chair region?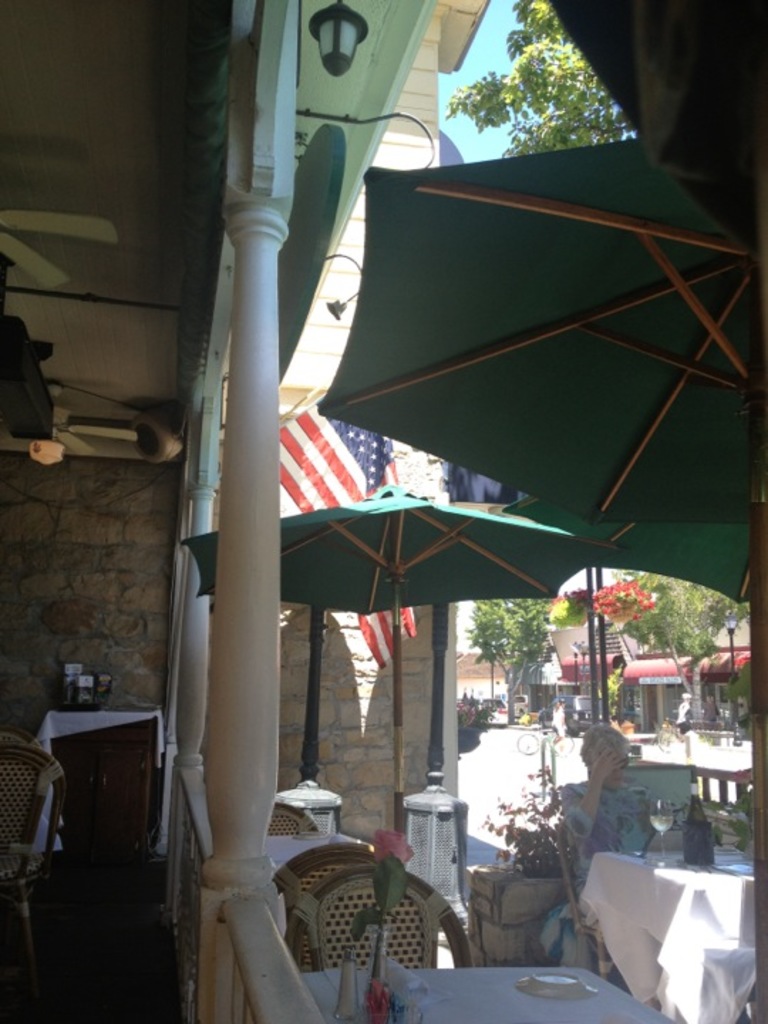
x1=556, y1=821, x2=616, y2=978
